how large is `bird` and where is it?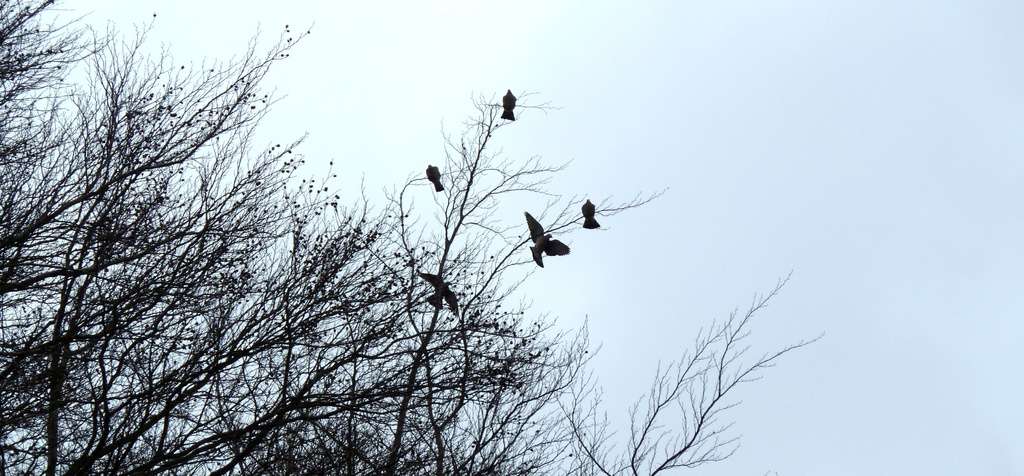
Bounding box: [416, 267, 458, 319].
